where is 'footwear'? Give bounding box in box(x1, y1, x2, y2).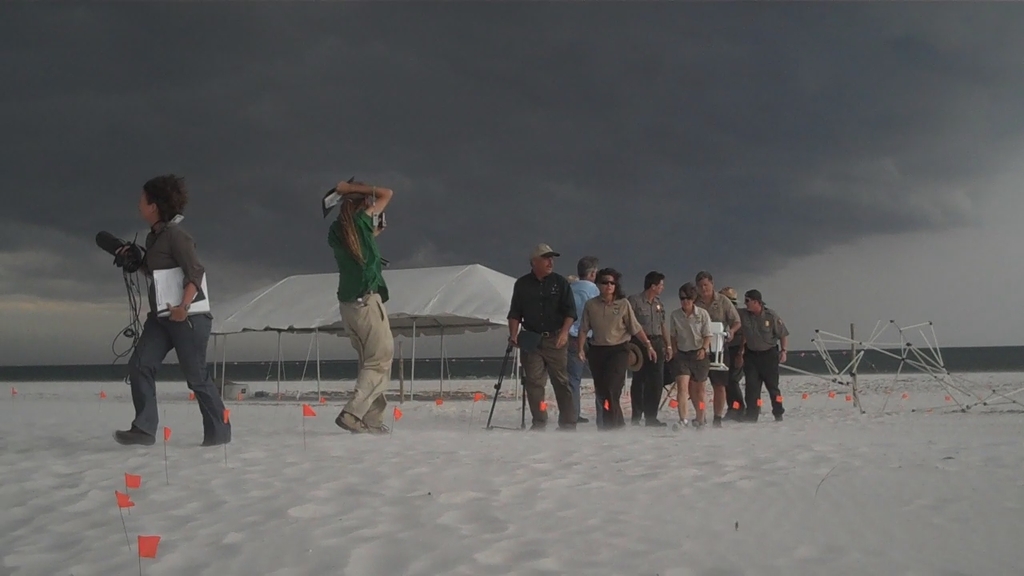
box(673, 418, 689, 427).
